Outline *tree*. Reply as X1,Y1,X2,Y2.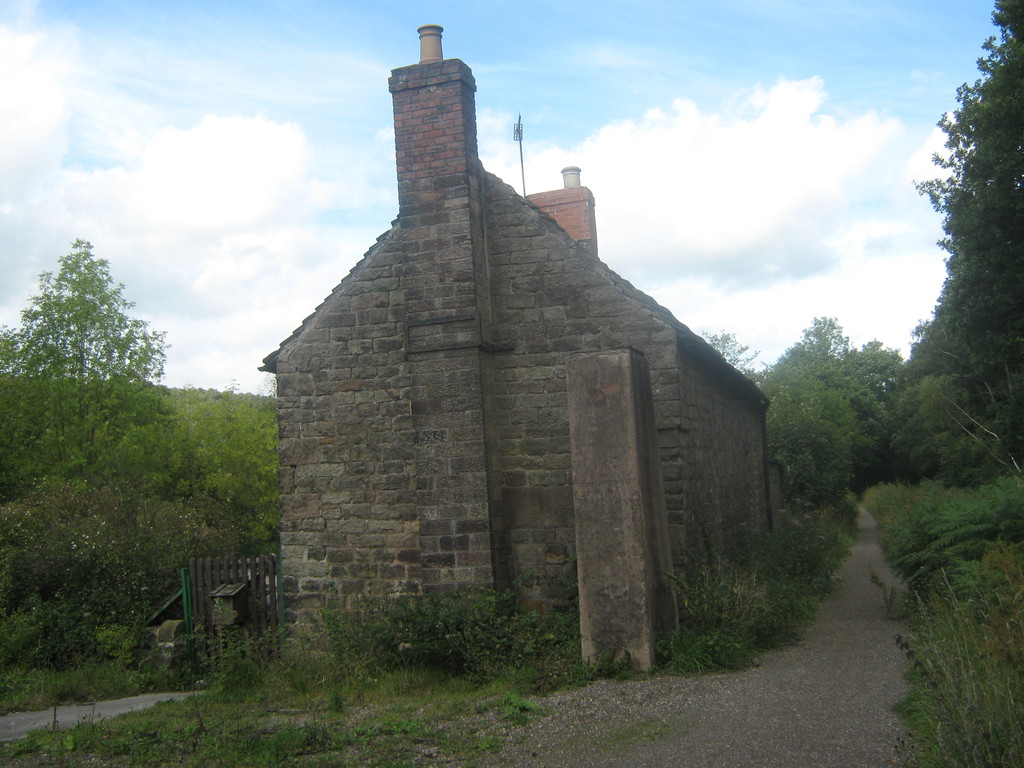
162,387,284,515.
